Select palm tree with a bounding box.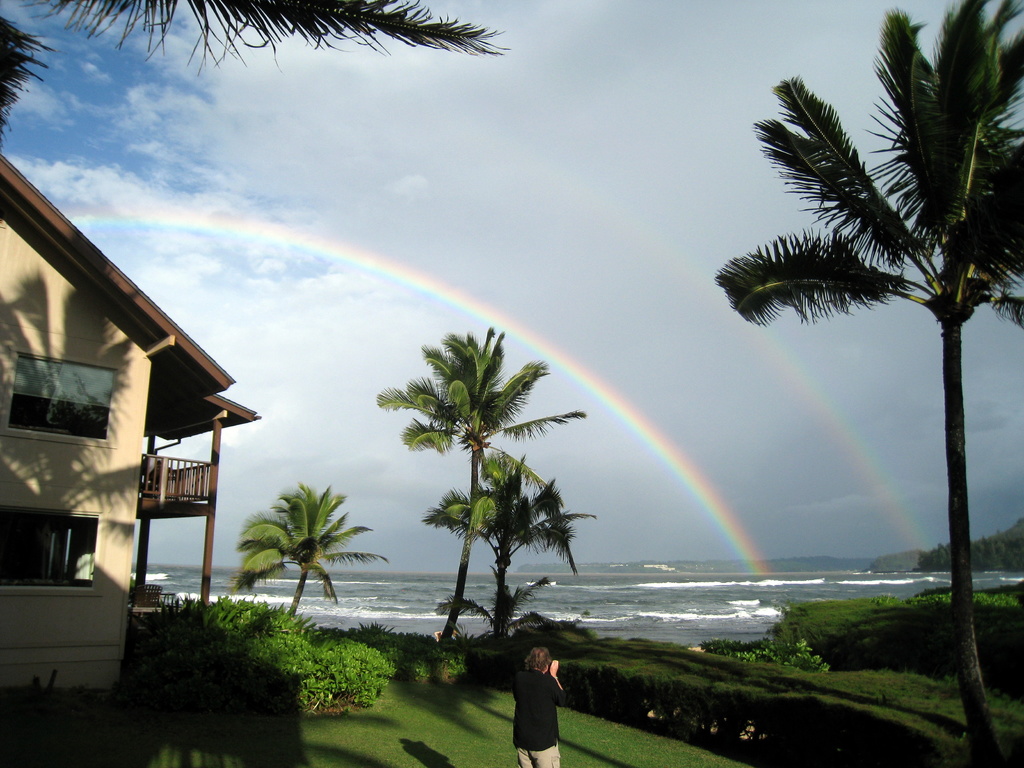
detection(223, 476, 382, 617).
